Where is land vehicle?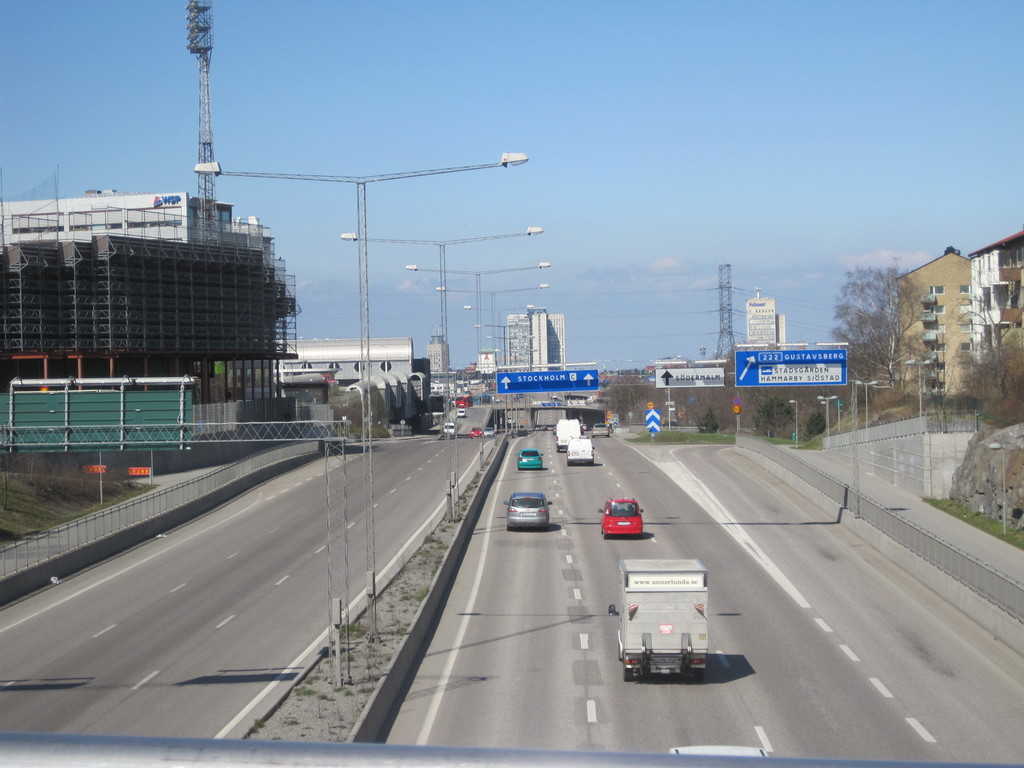
(x1=502, y1=491, x2=551, y2=532).
